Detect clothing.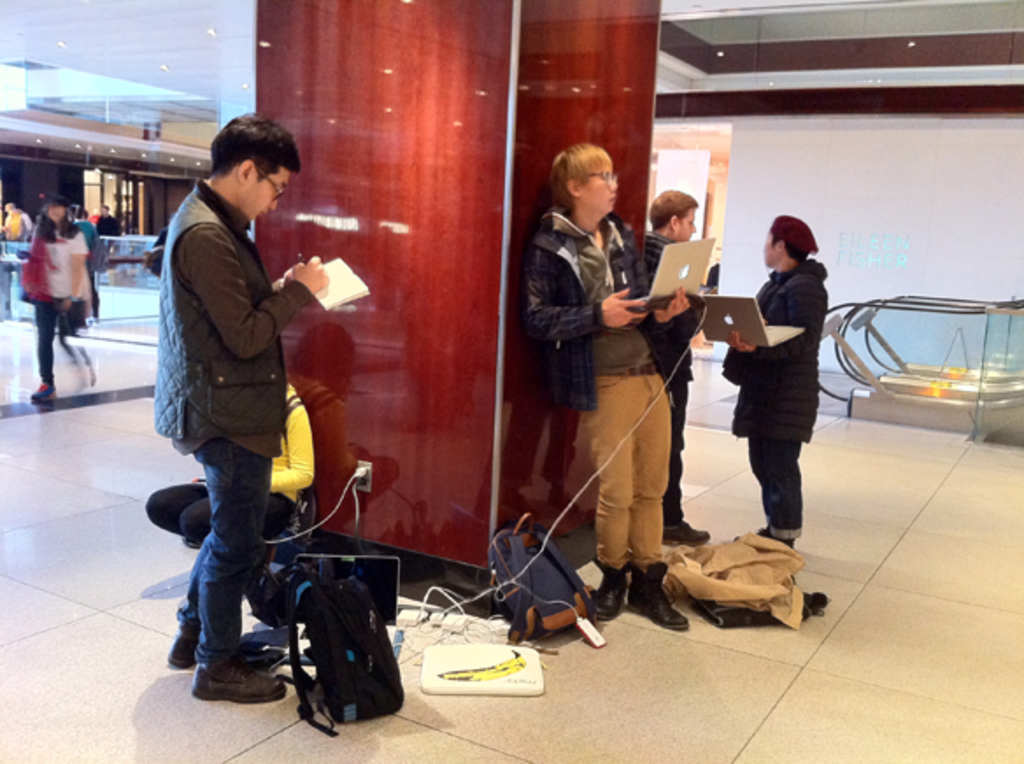
Detected at [x1=726, y1=226, x2=843, y2=508].
